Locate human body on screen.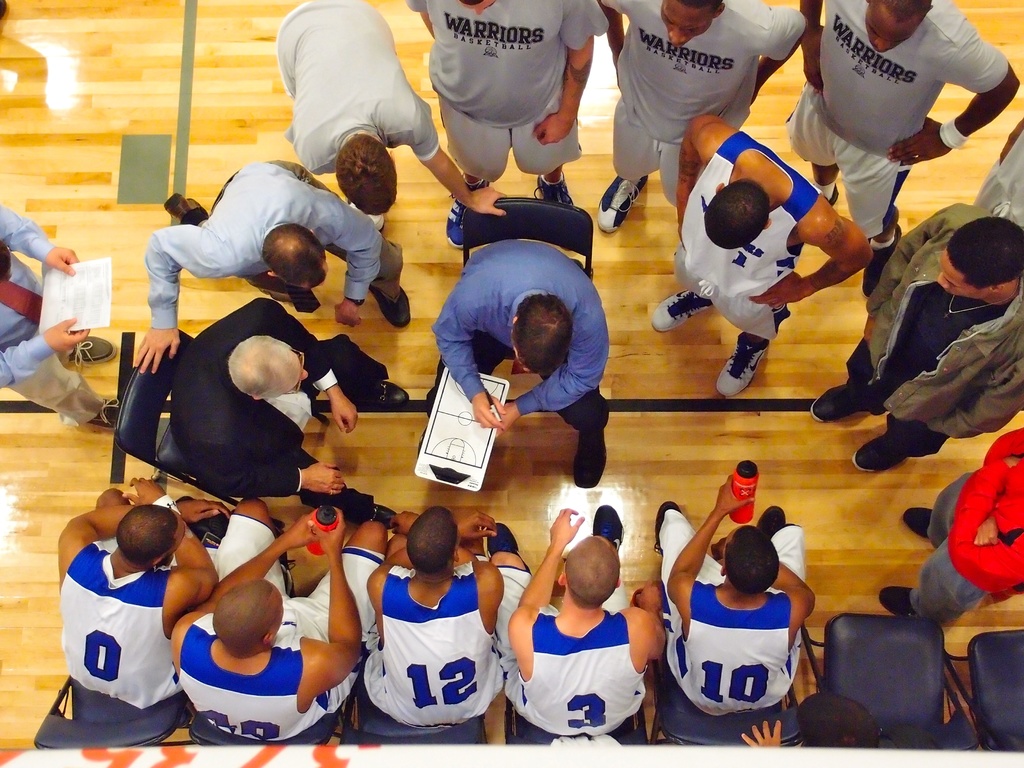
On screen at (left=784, top=0, right=1017, bottom=289).
